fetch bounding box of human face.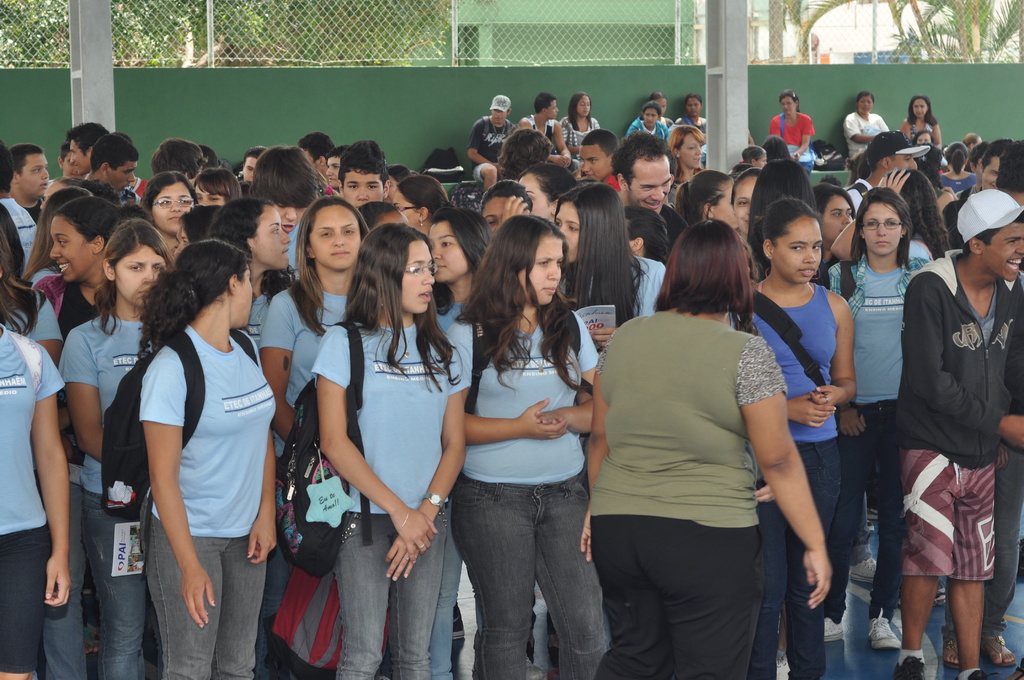
Bbox: pyautogui.locateOnScreen(518, 174, 548, 220).
